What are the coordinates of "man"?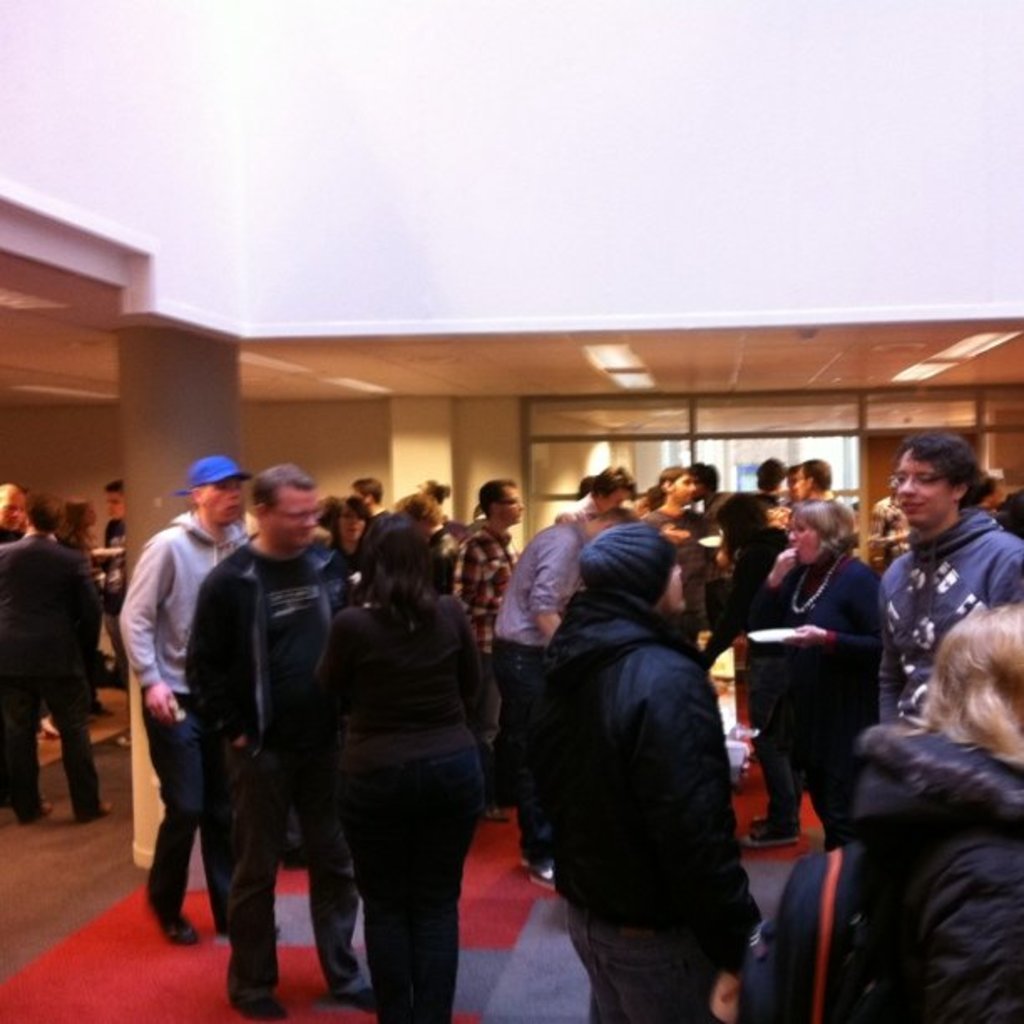
0,490,117,827.
